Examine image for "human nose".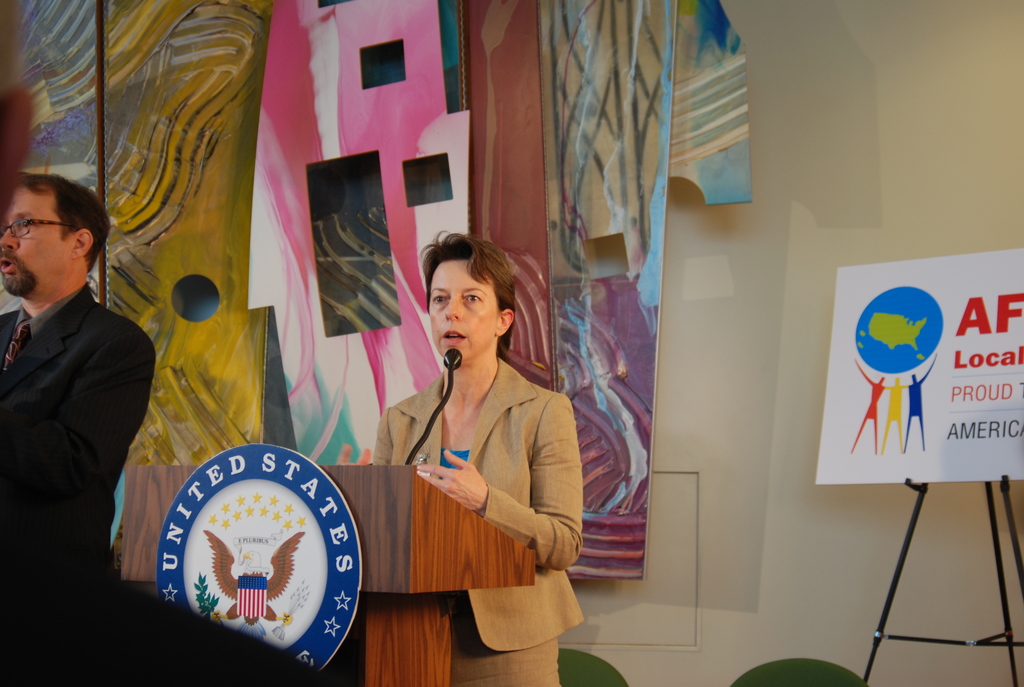
Examination result: region(0, 226, 19, 249).
